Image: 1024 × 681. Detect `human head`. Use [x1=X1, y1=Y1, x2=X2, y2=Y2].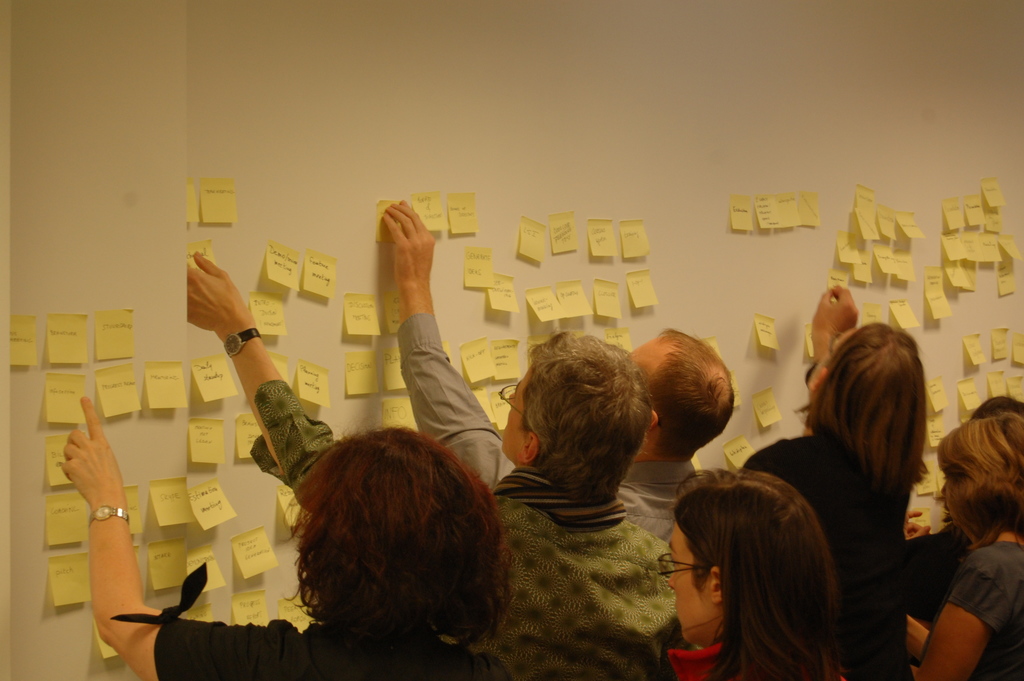
[x1=250, y1=442, x2=518, y2=659].
